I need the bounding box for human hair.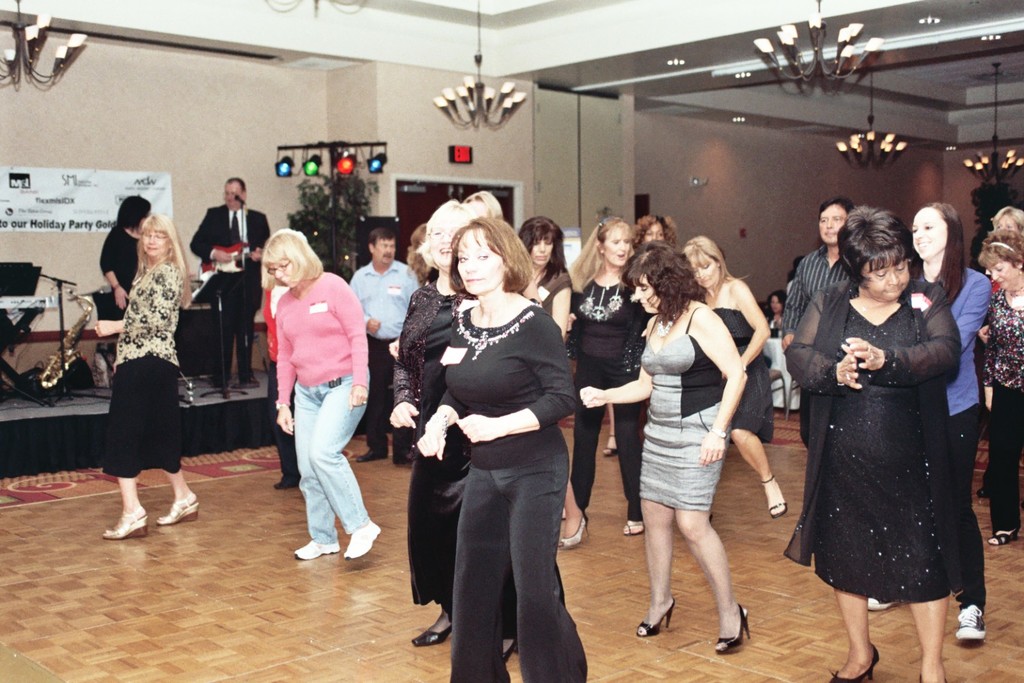
Here it is: 402,220,422,279.
